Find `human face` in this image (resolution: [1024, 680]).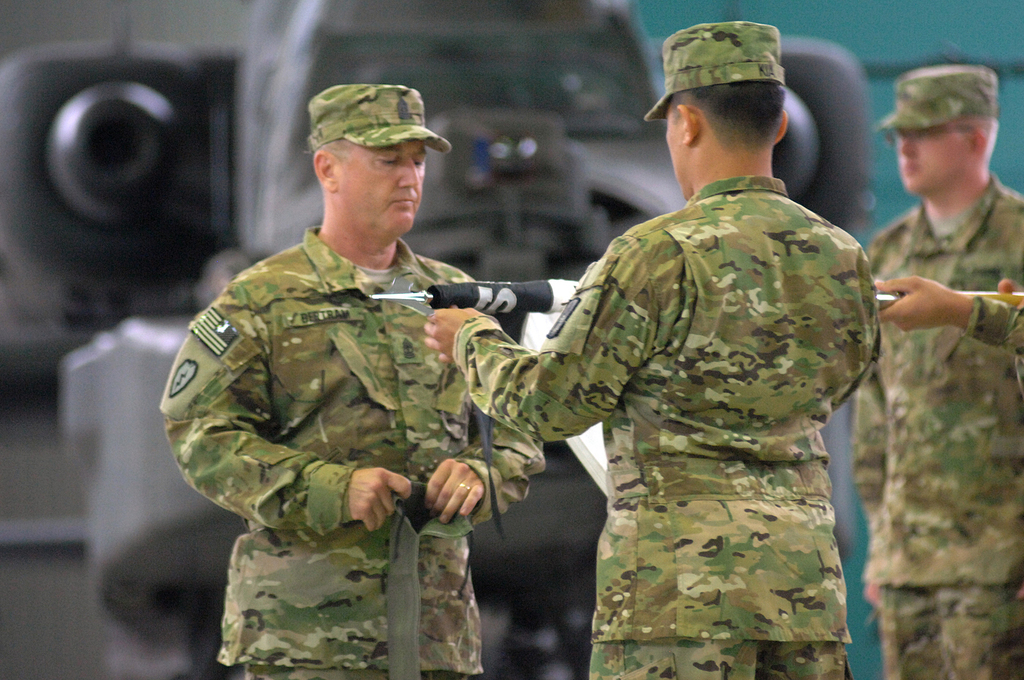
{"x1": 339, "y1": 139, "x2": 425, "y2": 235}.
